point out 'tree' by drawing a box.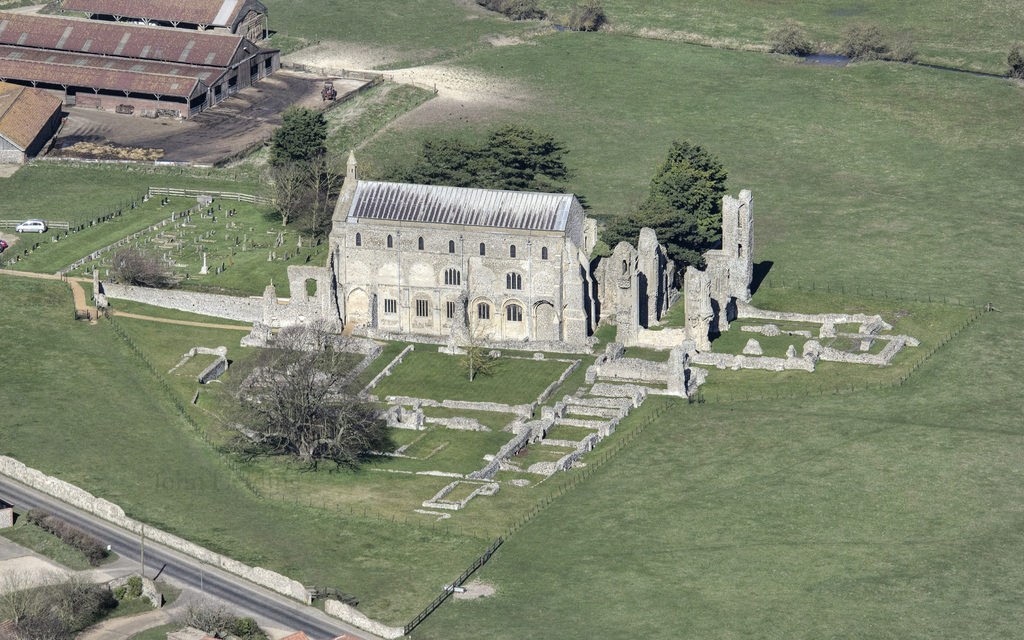
{"x1": 468, "y1": 0, "x2": 541, "y2": 25}.
